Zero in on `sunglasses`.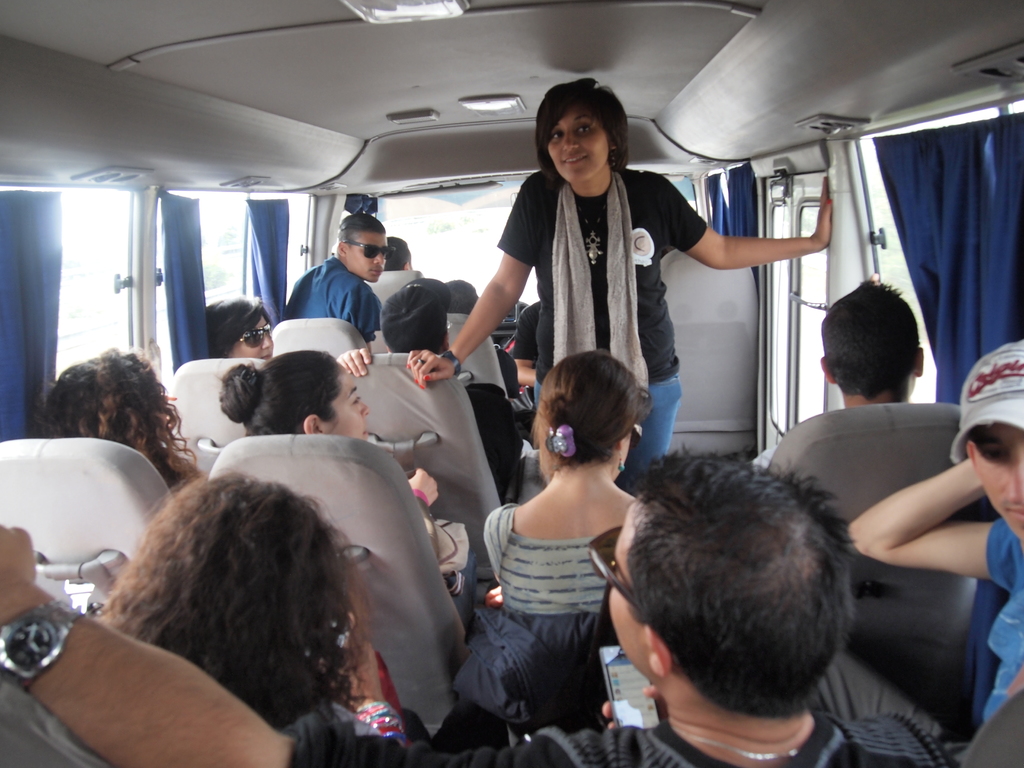
Zeroed in: box=[340, 238, 396, 258].
